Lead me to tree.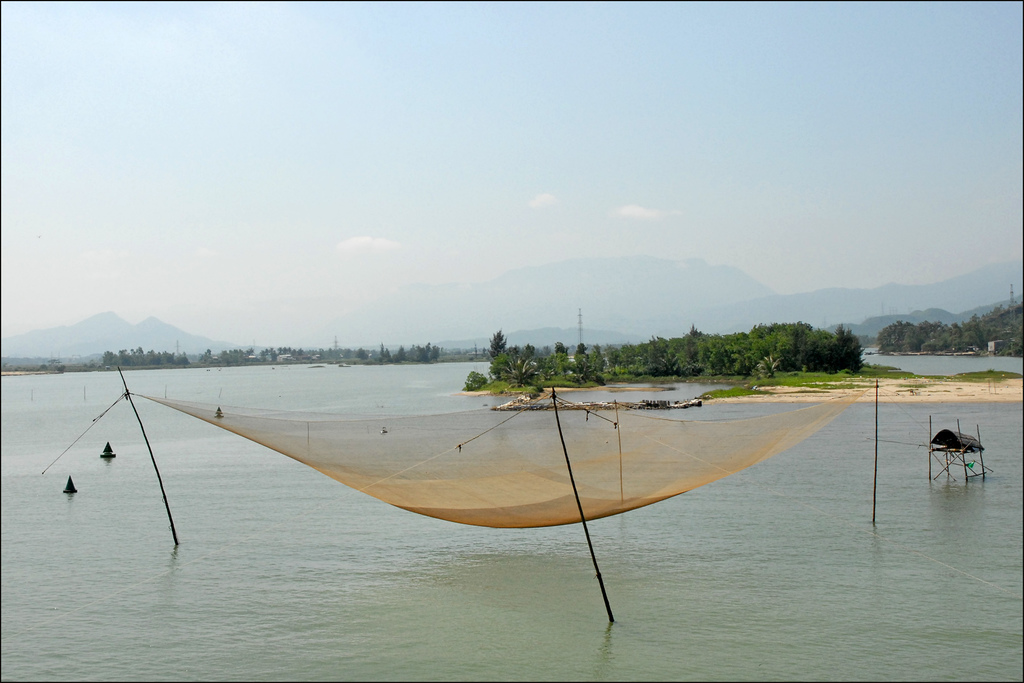
Lead to crop(489, 346, 516, 384).
